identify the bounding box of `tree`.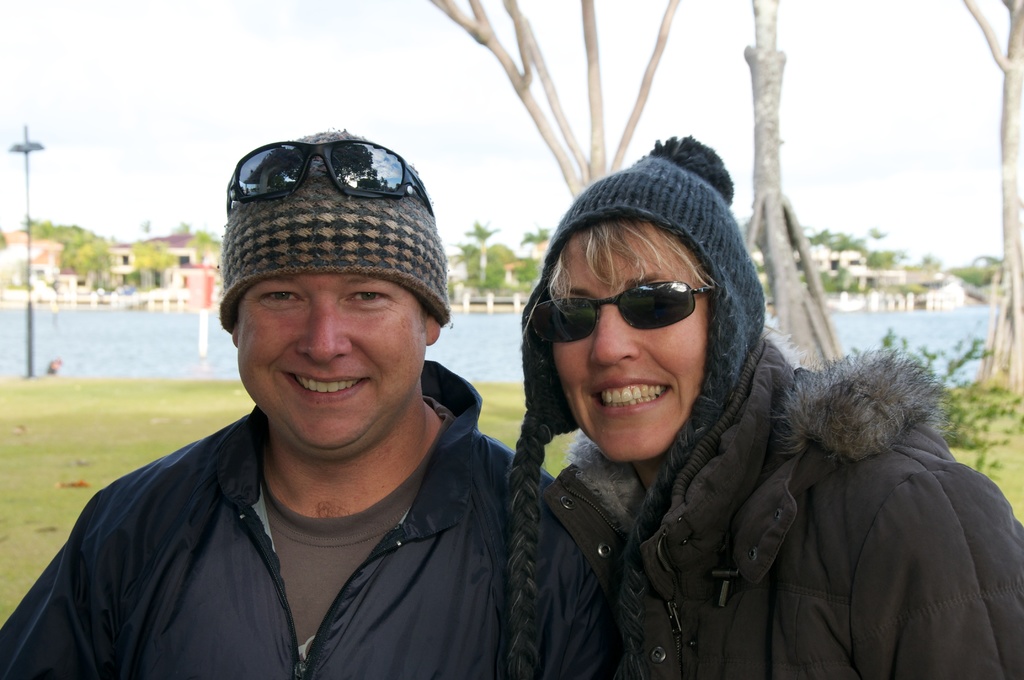
140 218 152 232.
